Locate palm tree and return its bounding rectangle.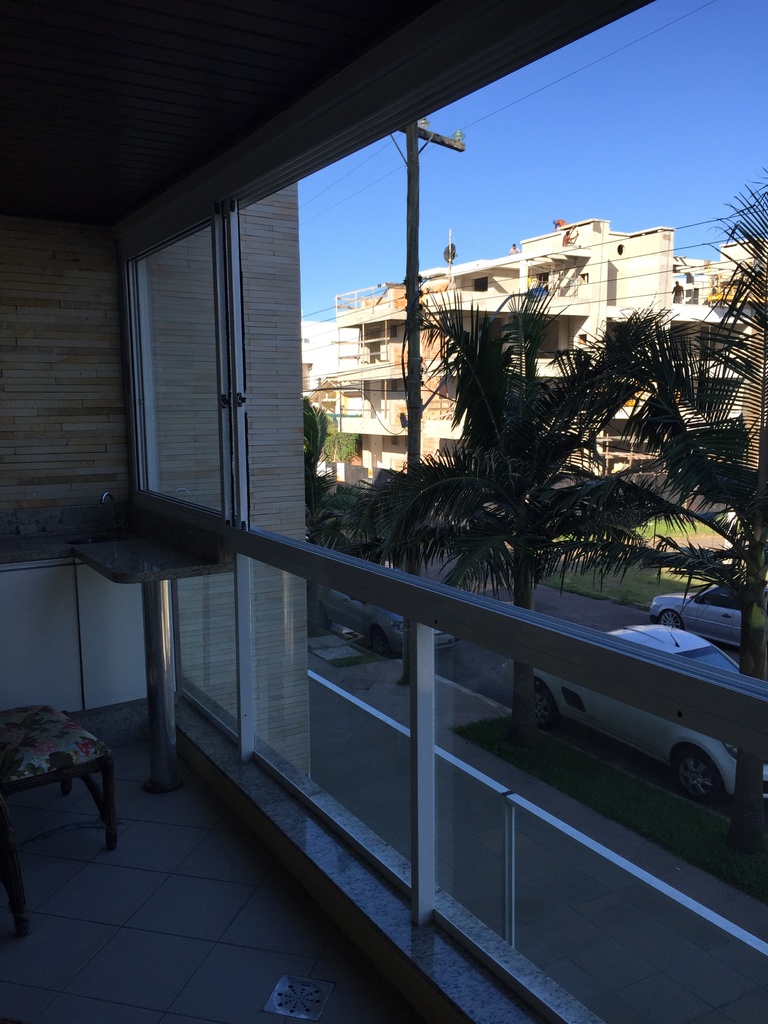
[355, 280, 687, 718].
